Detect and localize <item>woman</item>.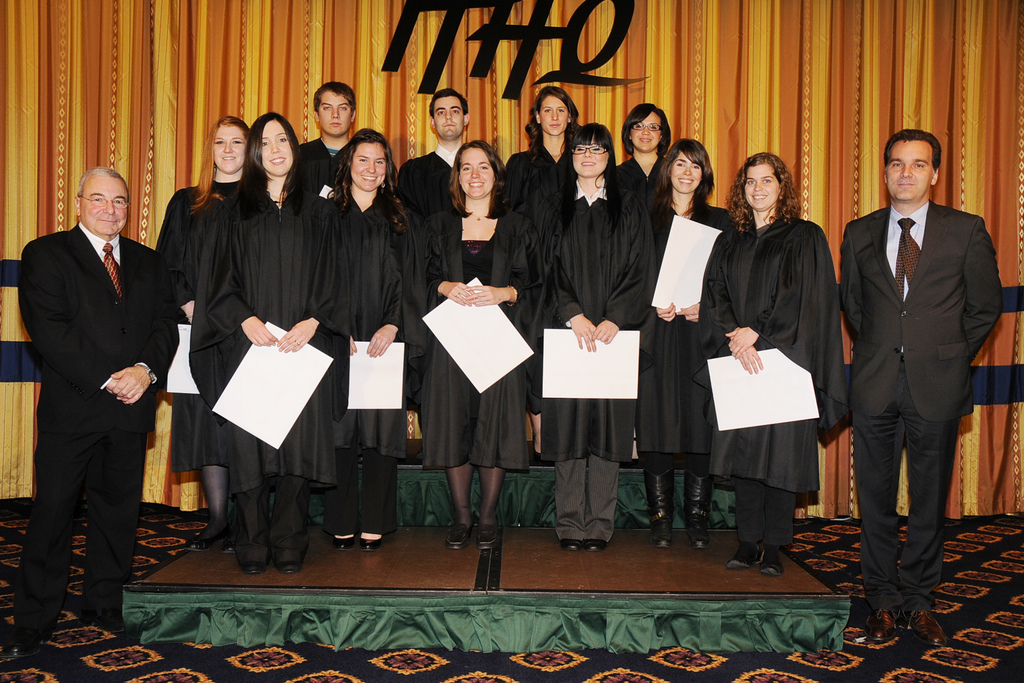
Localized at [190,111,343,582].
